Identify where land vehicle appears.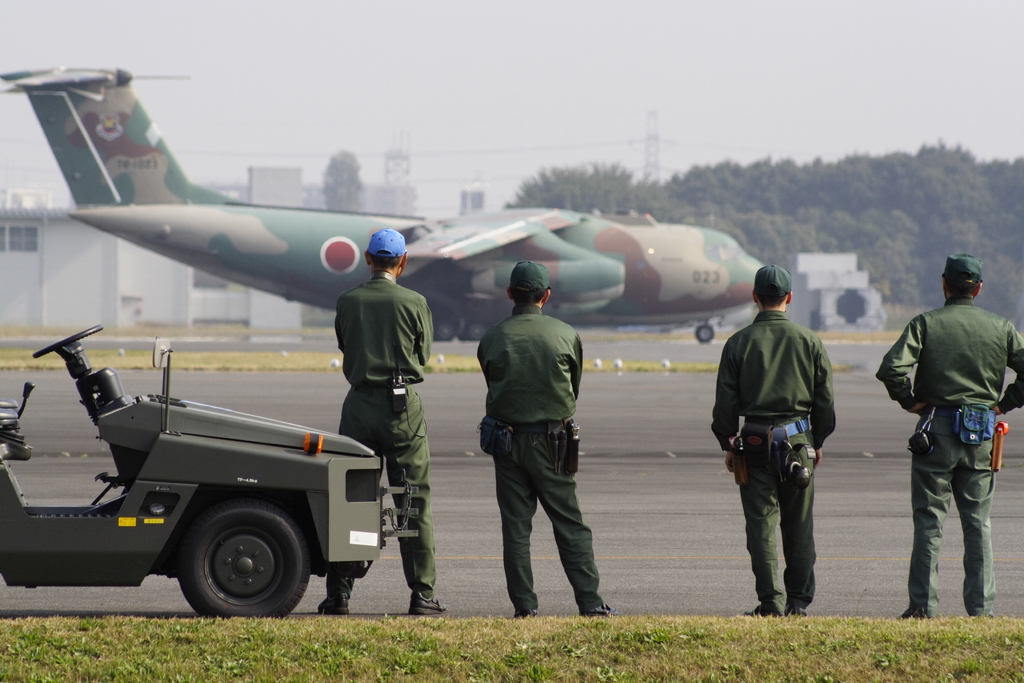
Appears at (0,319,438,624).
